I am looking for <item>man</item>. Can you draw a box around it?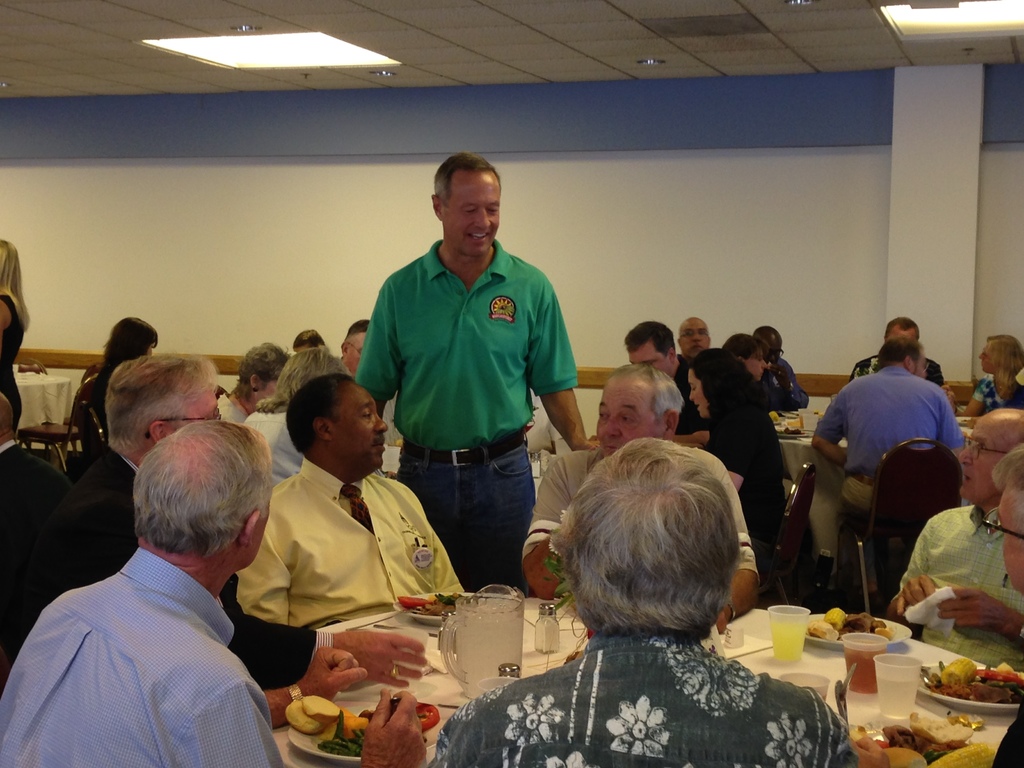
Sure, the bounding box is detection(682, 314, 710, 362).
